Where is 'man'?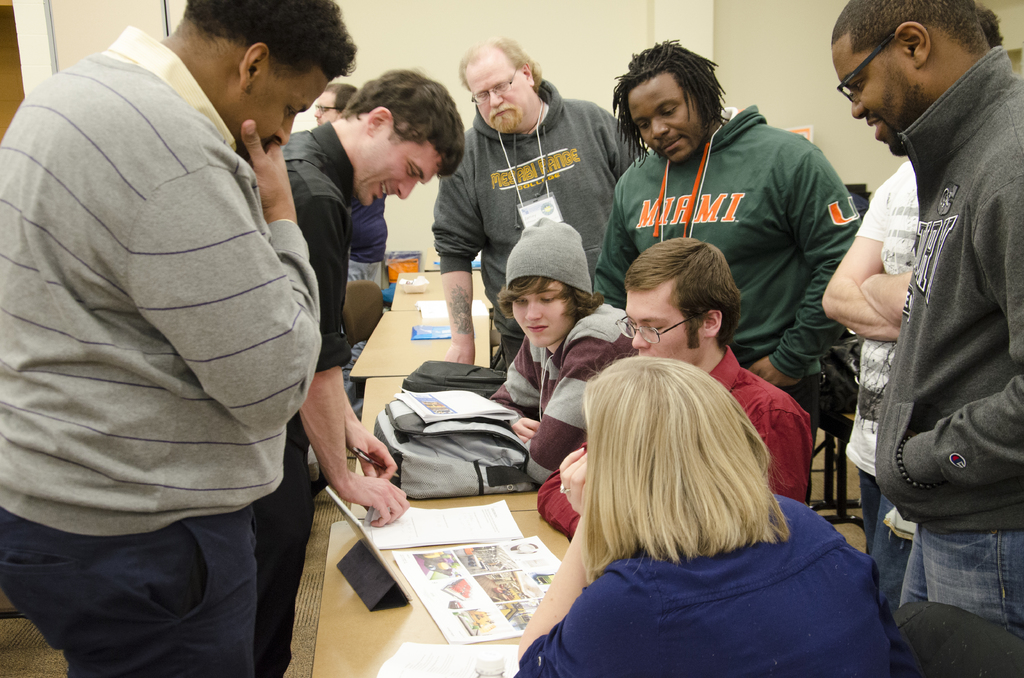
[252, 67, 468, 677].
